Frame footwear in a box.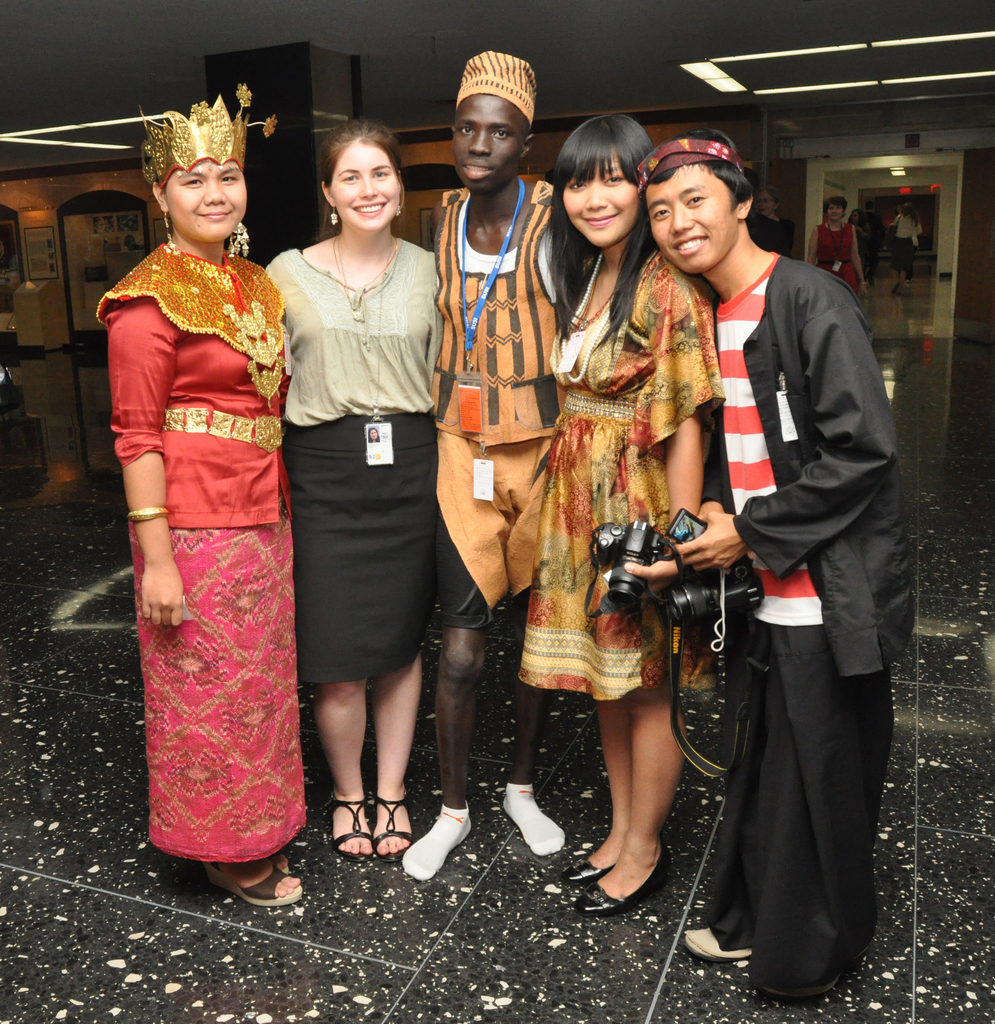
{"left": 567, "top": 860, "right": 616, "bottom": 881}.
